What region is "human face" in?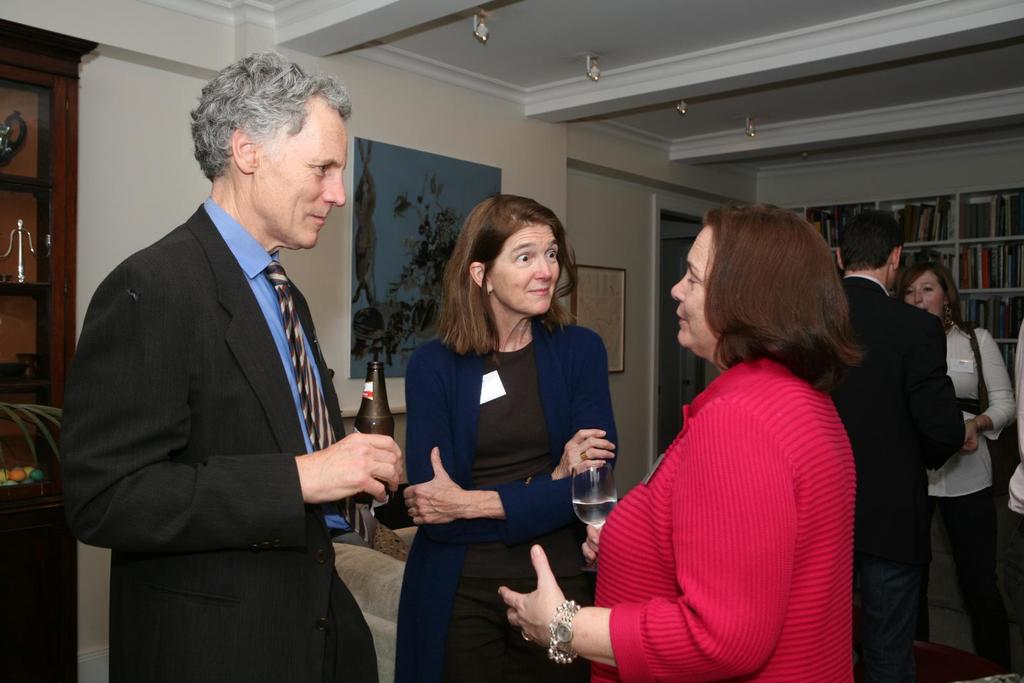
(491,221,566,312).
